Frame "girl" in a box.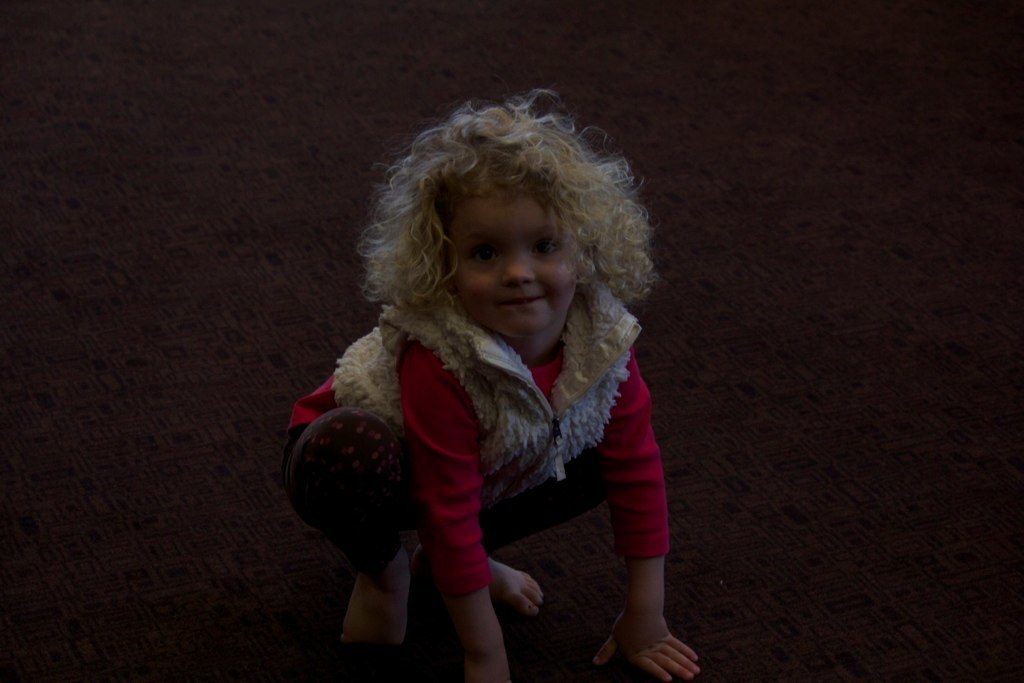
<region>267, 87, 693, 682</region>.
